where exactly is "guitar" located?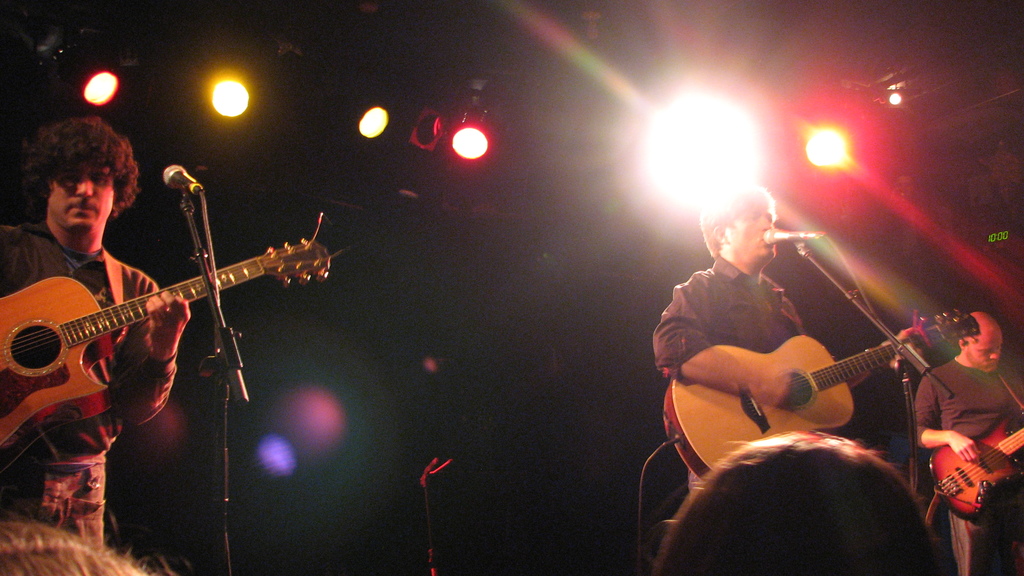
Its bounding box is x1=652, y1=303, x2=984, y2=490.
